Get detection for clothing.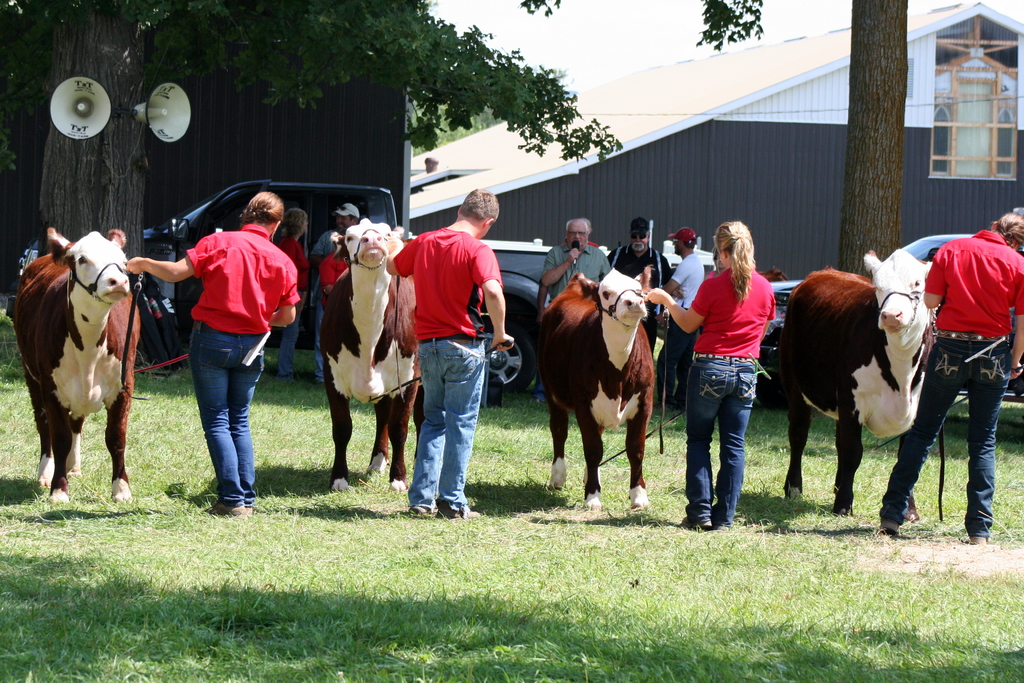
Detection: {"left": 676, "top": 248, "right": 703, "bottom": 320}.
